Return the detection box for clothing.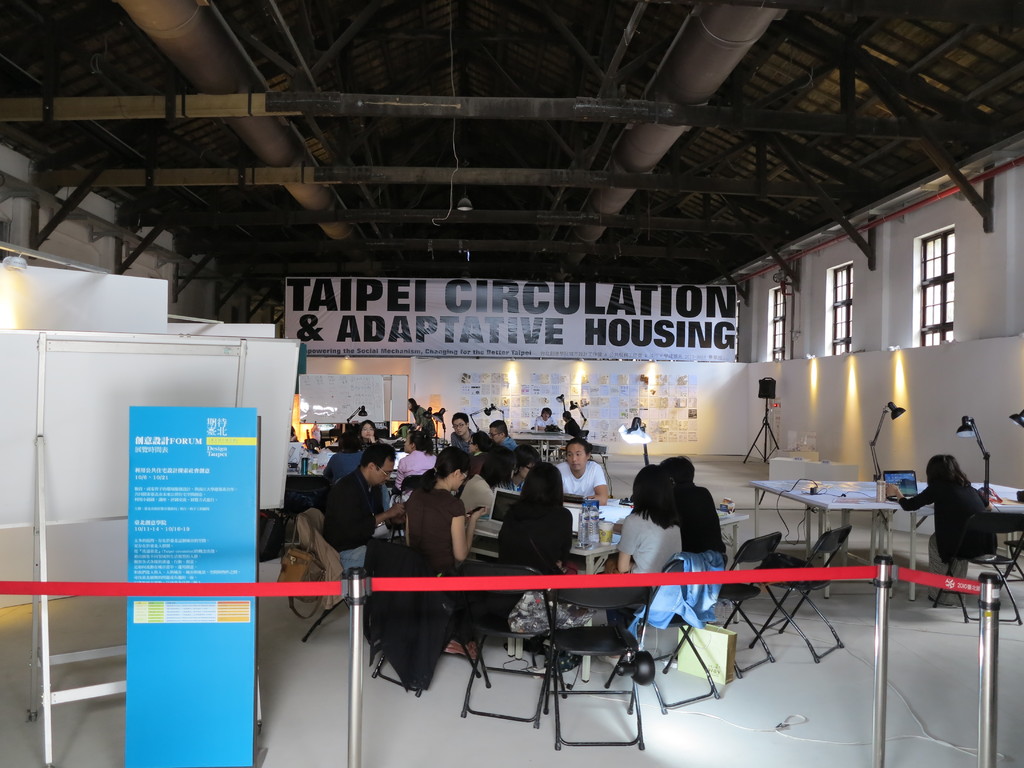
left=447, top=428, right=473, bottom=452.
